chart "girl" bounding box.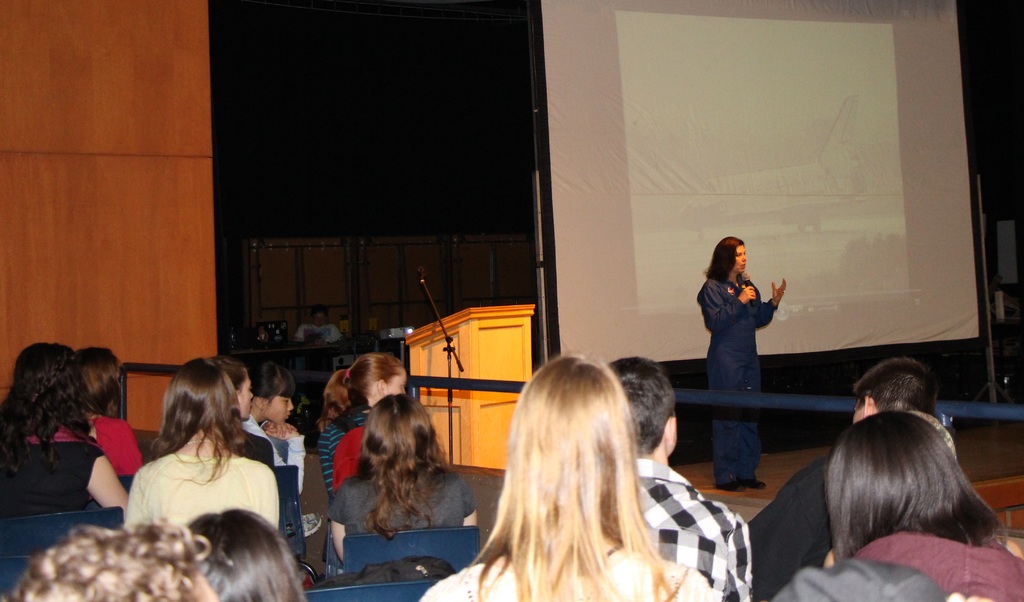
Charted: select_region(77, 346, 144, 475).
